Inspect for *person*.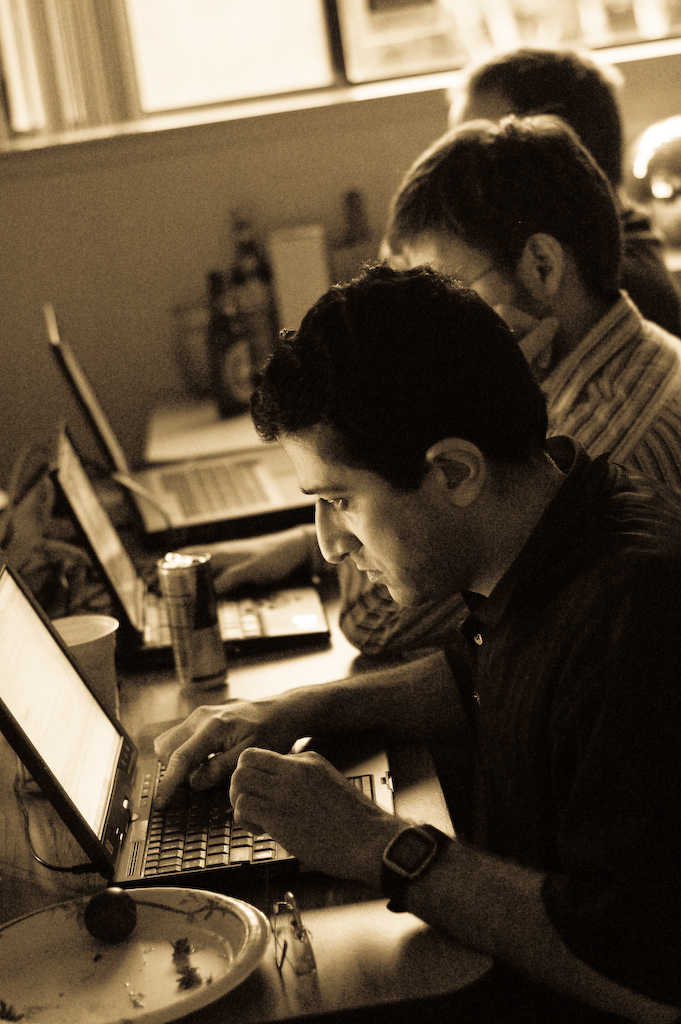
Inspection: 456:31:680:338.
